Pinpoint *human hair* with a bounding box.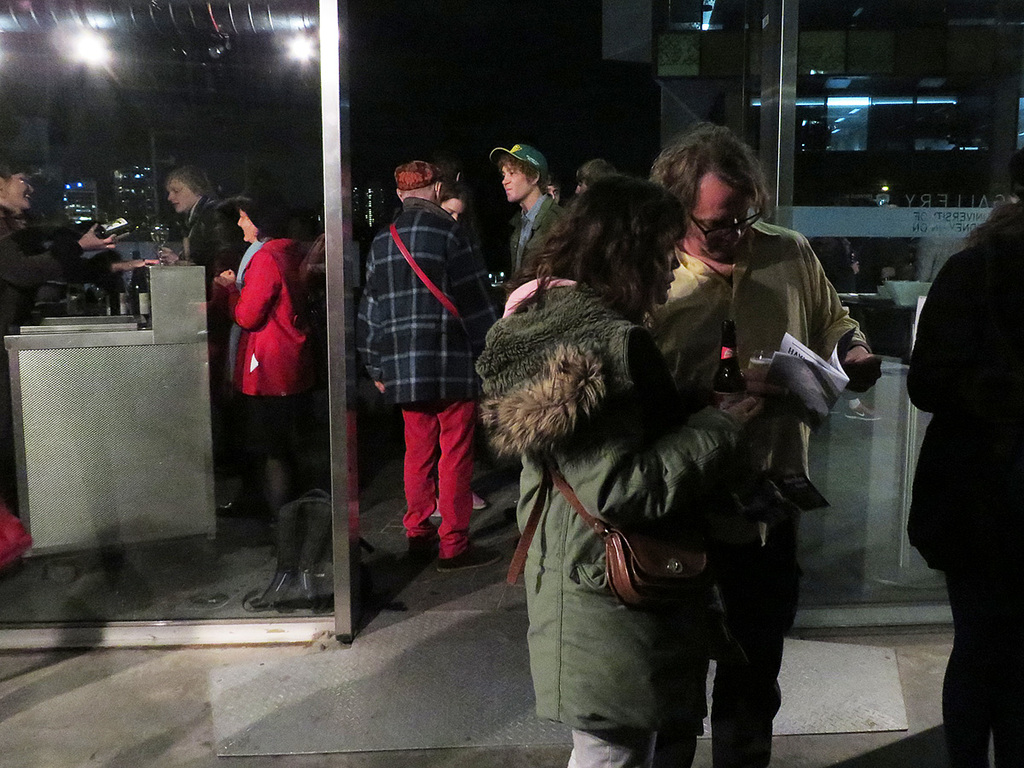
241,177,295,239.
